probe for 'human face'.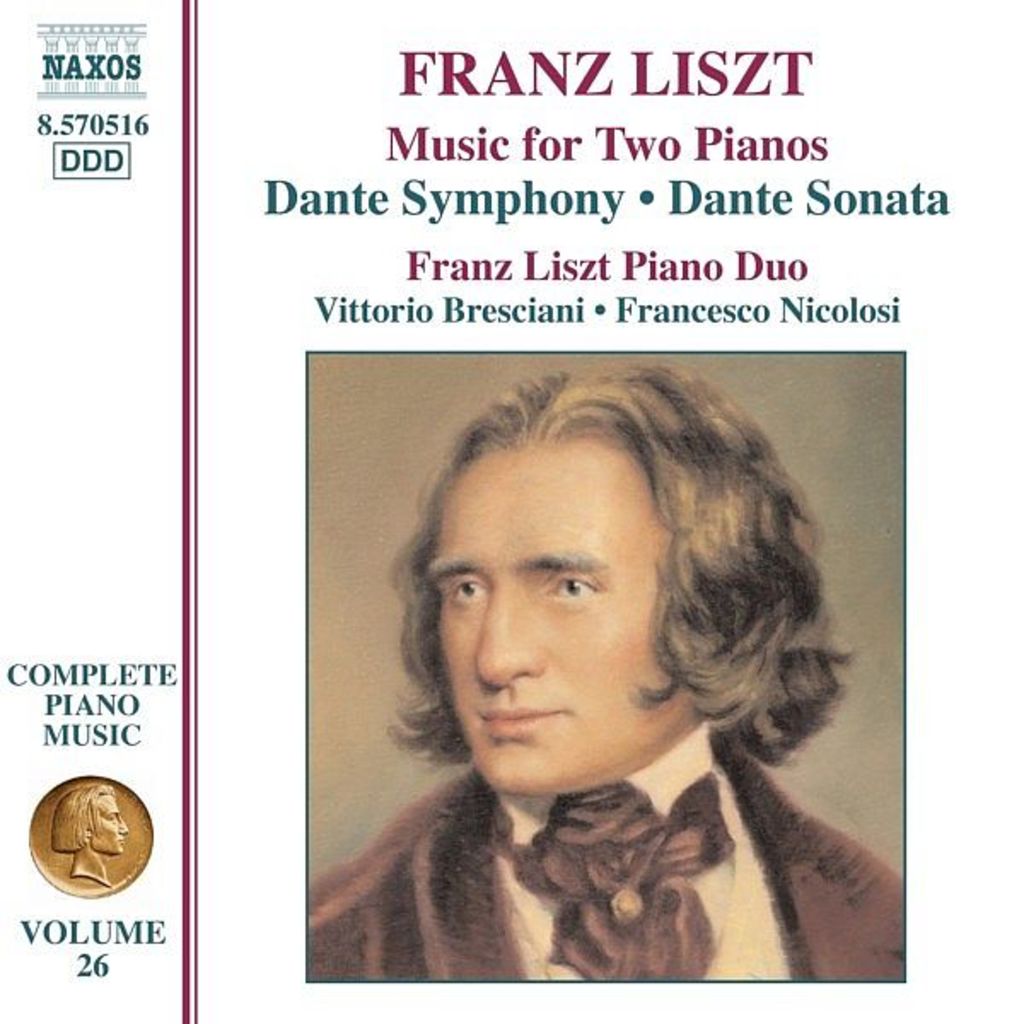
Probe result: rect(90, 795, 128, 855).
